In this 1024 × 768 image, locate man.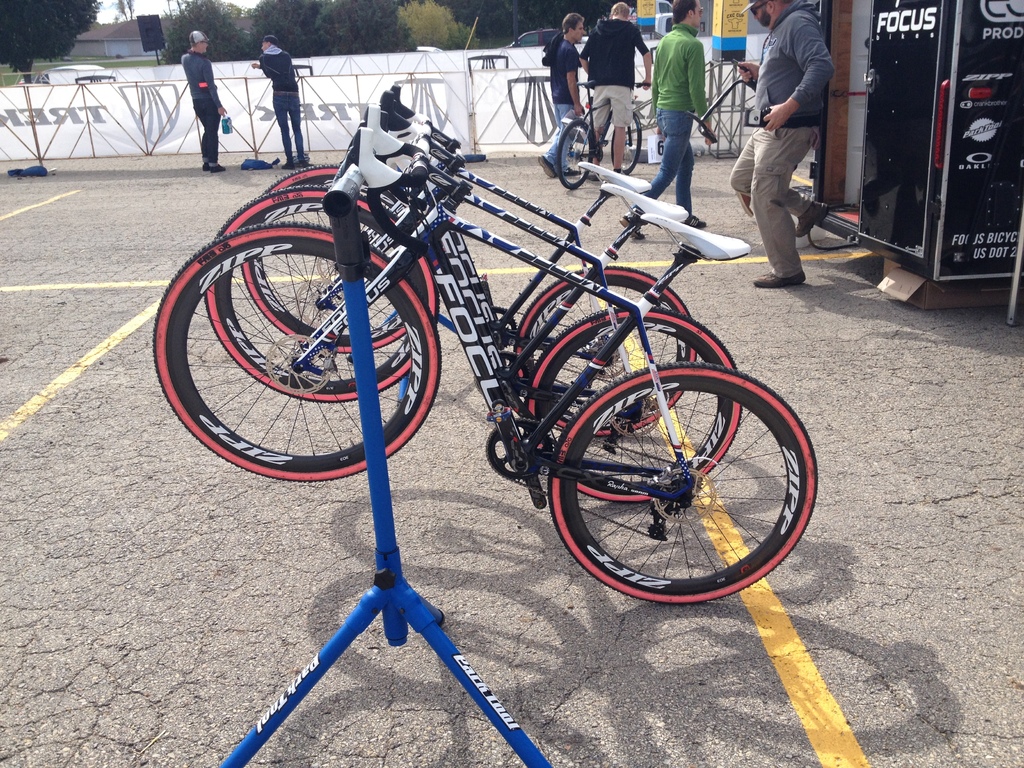
Bounding box: [left=727, top=0, right=834, bottom=289].
